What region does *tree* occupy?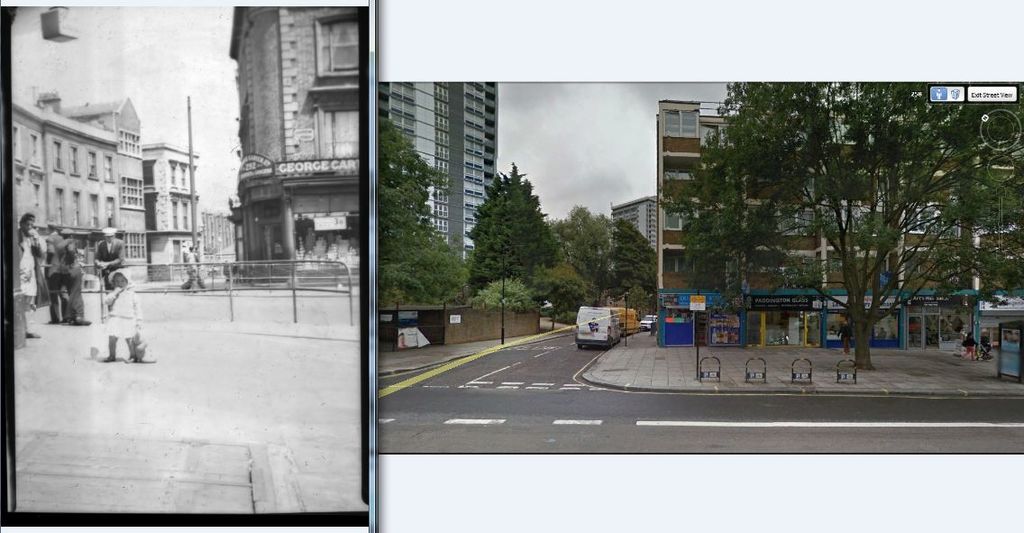
657 80 1023 377.
